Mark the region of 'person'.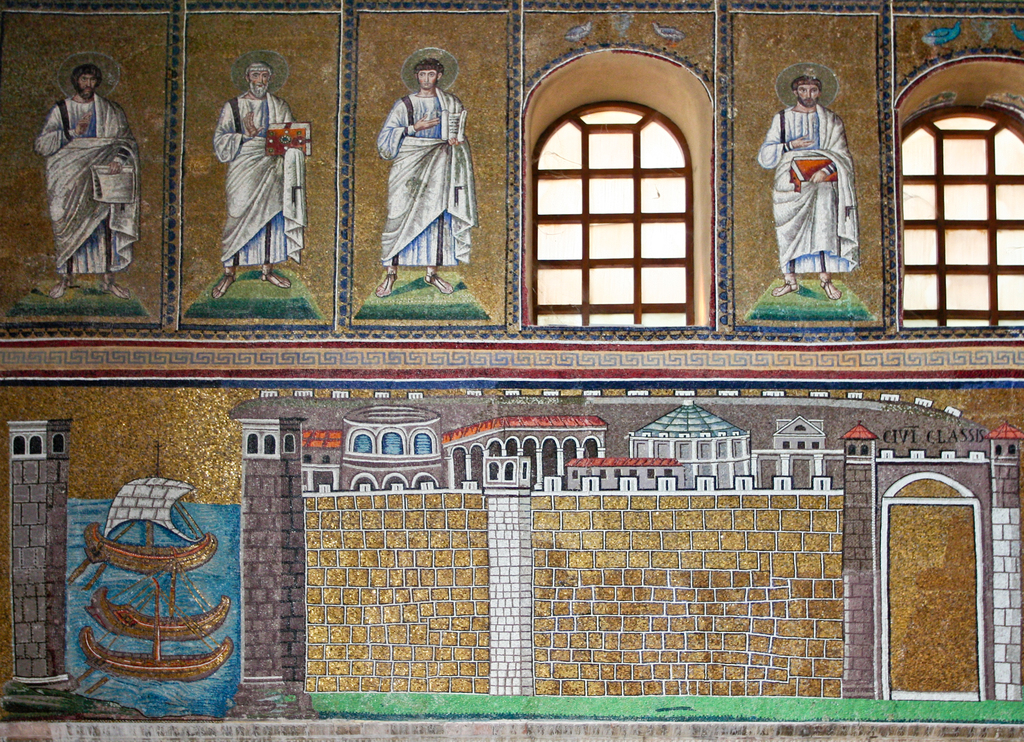
Region: 29, 65, 147, 298.
